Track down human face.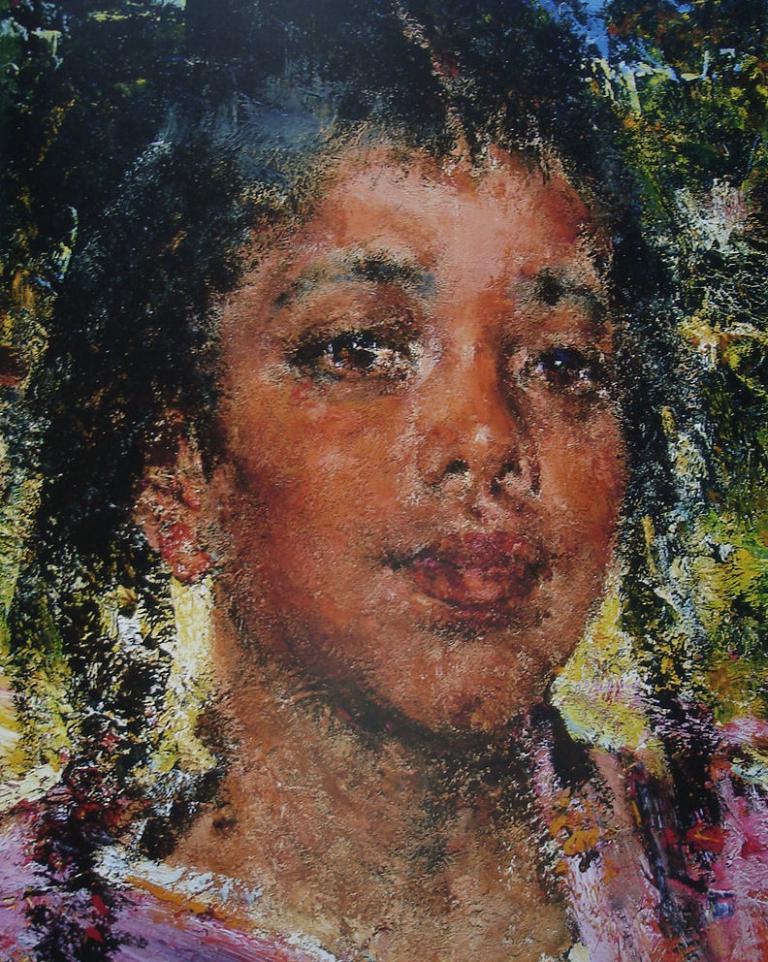
Tracked to box(206, 121, 642, 754).
